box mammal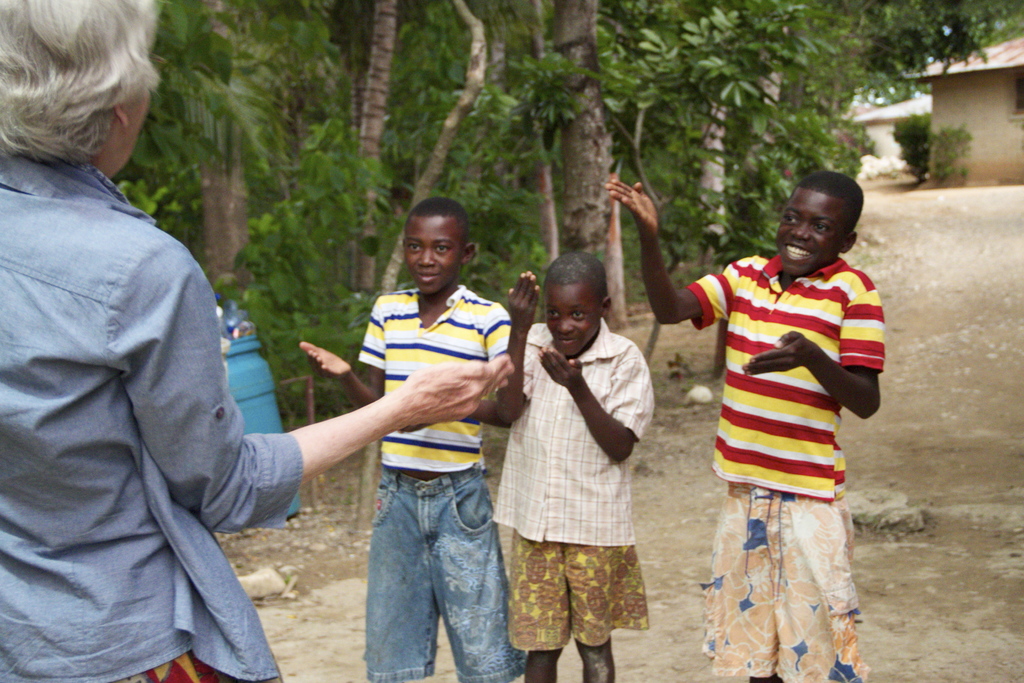
<bbox>298, 201, 520, 682</bbox>
